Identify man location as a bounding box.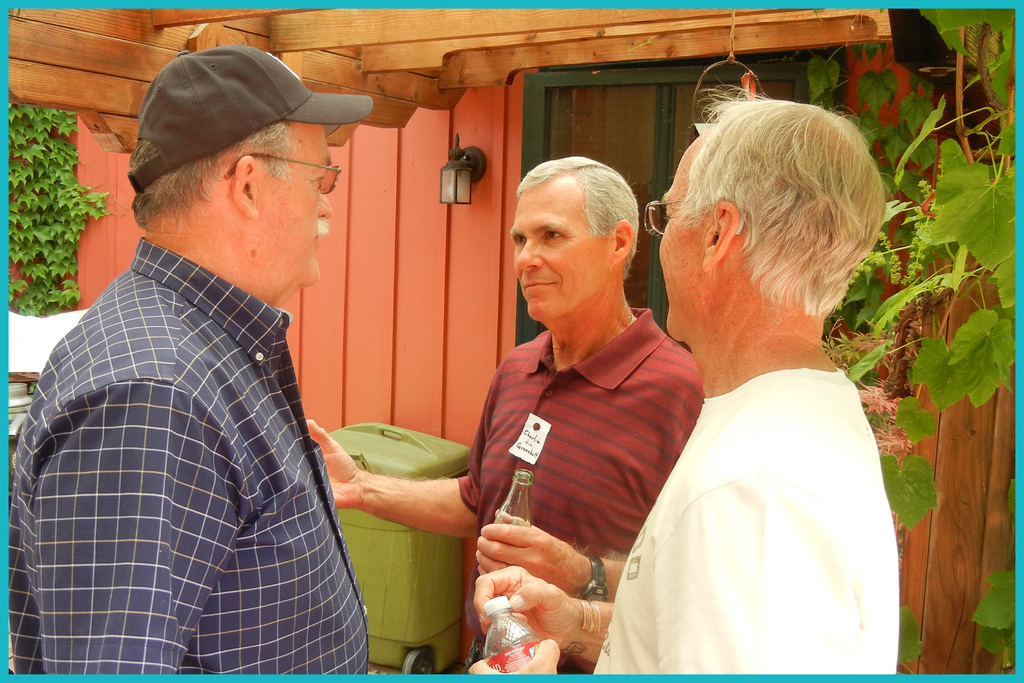
bbox(4, 43, 380, 678).
